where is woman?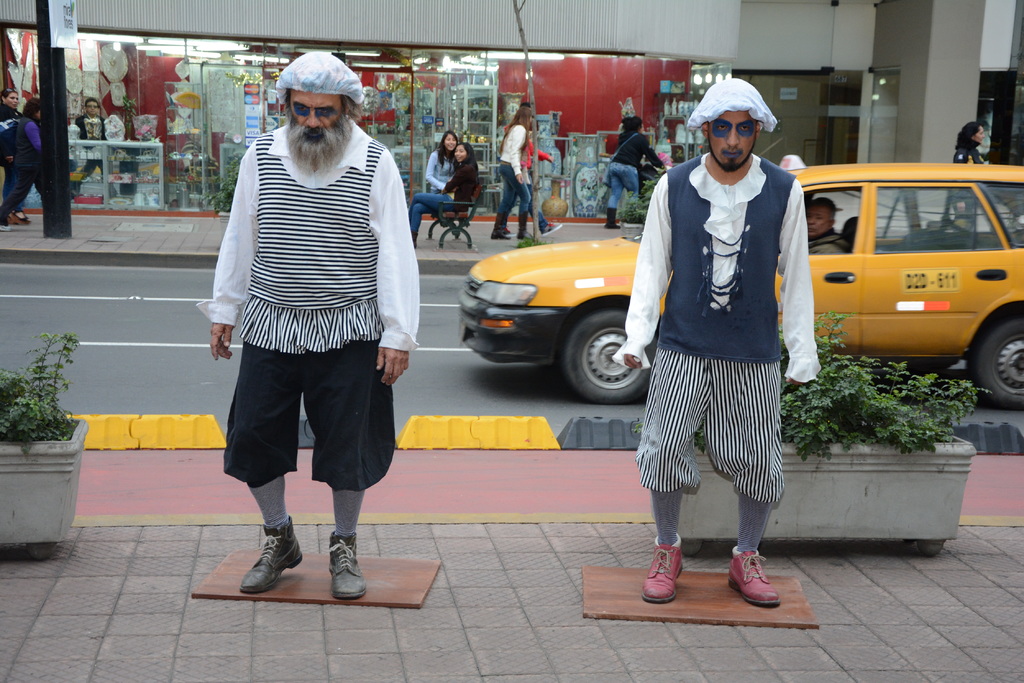
{"x1": 950, "y1": 120, "x2": 991, "y2": 230}.
